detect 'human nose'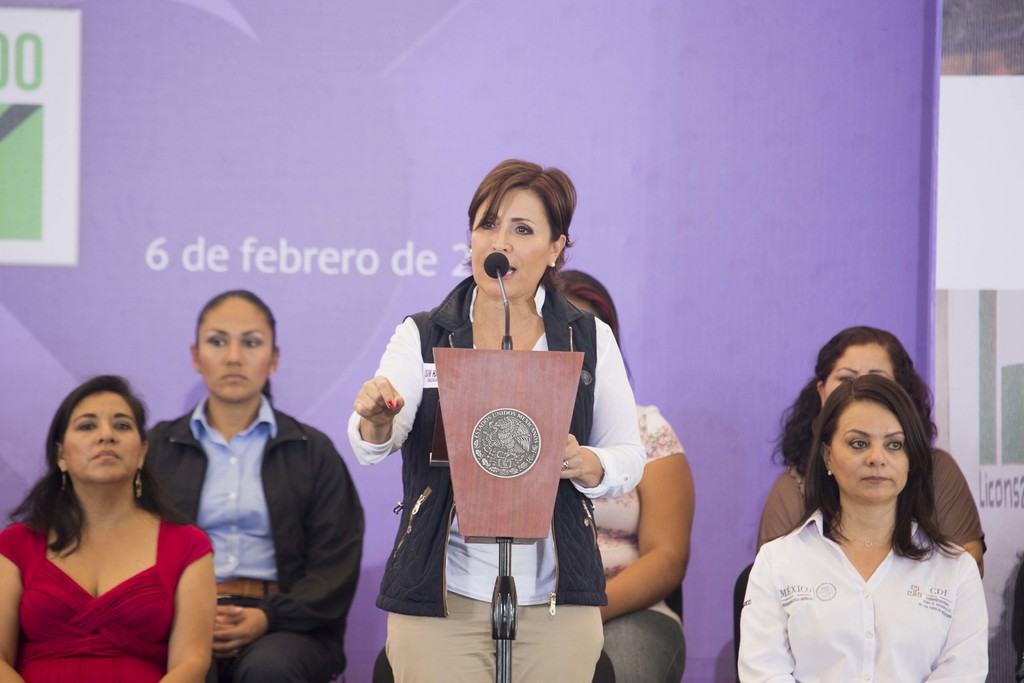
rect(491, 224, 512, 252)
